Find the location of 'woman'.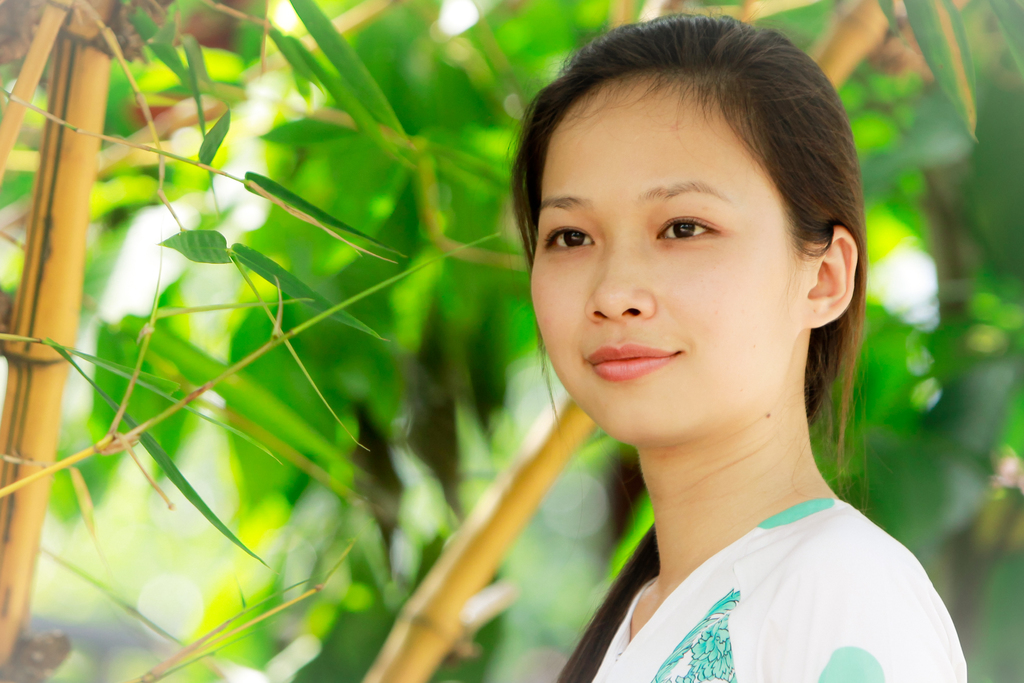
Location: <box>509,8,970,682</box>.
